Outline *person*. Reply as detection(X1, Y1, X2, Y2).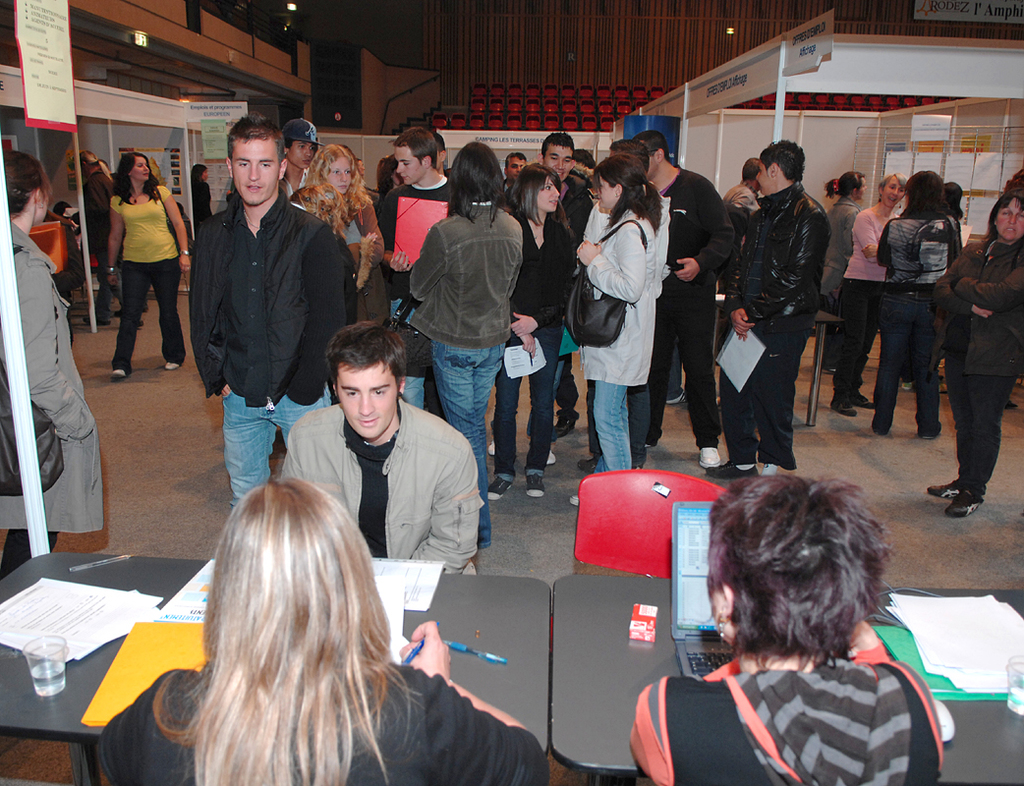
detection(68, 470, 552, 785).
